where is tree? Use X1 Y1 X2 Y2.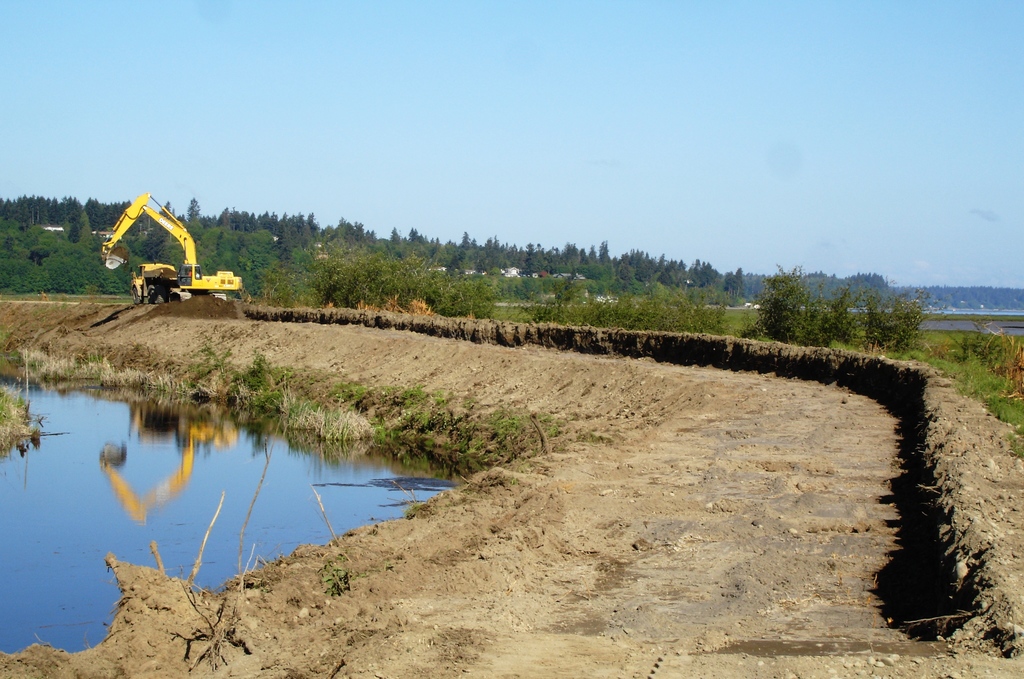
52 200 88 227.
